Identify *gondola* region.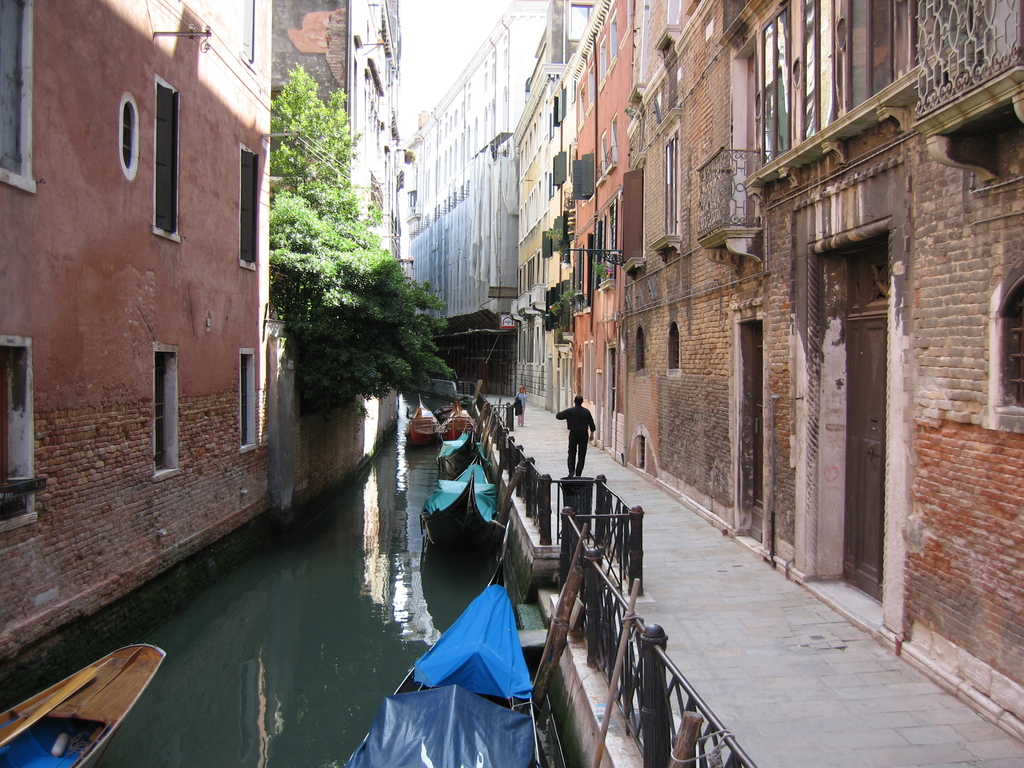
Region: bbox(426, 417, 496, 482).
